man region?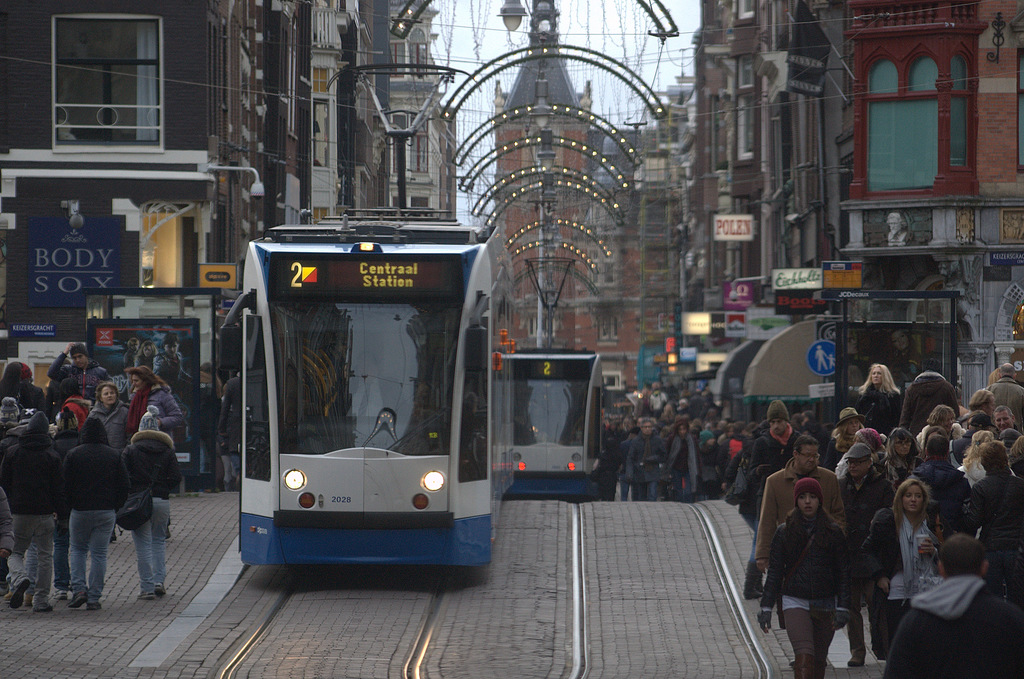
rect(987, 362, 1023, 414)
